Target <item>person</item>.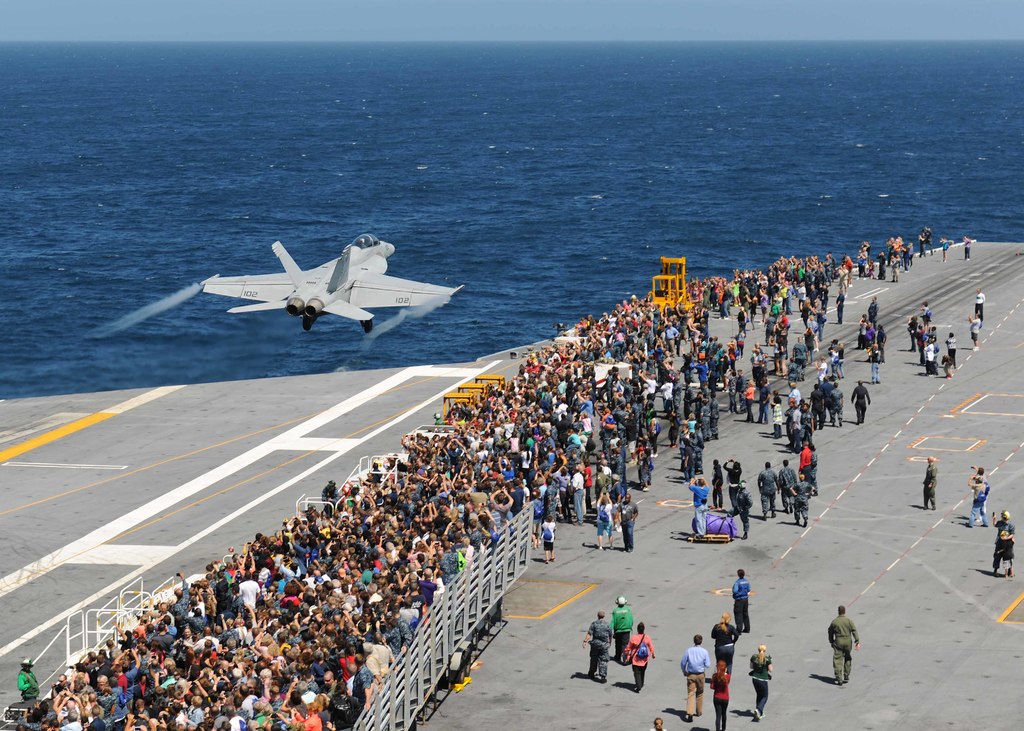
Target region: left=710, top=661, right=725, bottom=728.
